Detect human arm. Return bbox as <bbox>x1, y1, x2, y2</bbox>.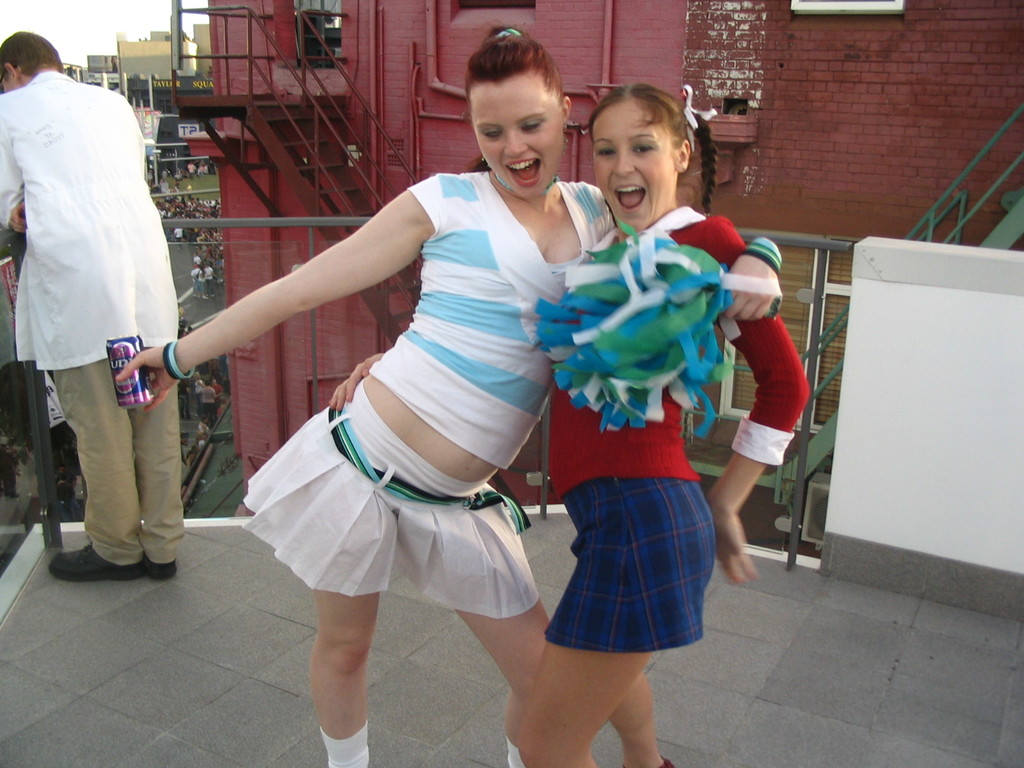
<bbox>326, 346, 387, 414</bbox>.
